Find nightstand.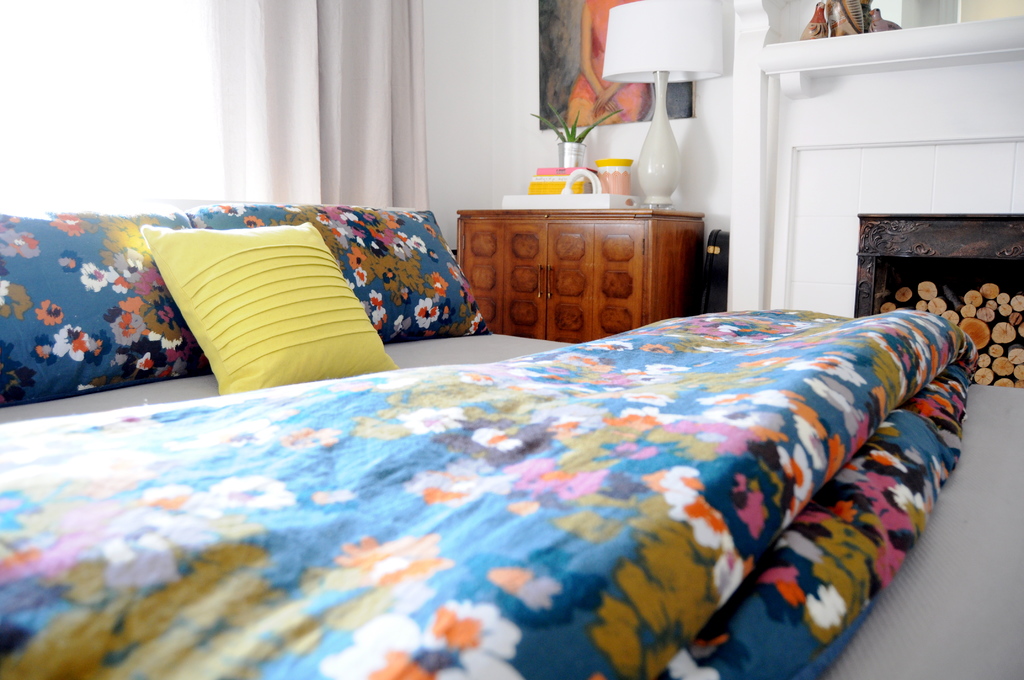
select_region(468, 191, 681, 344).
